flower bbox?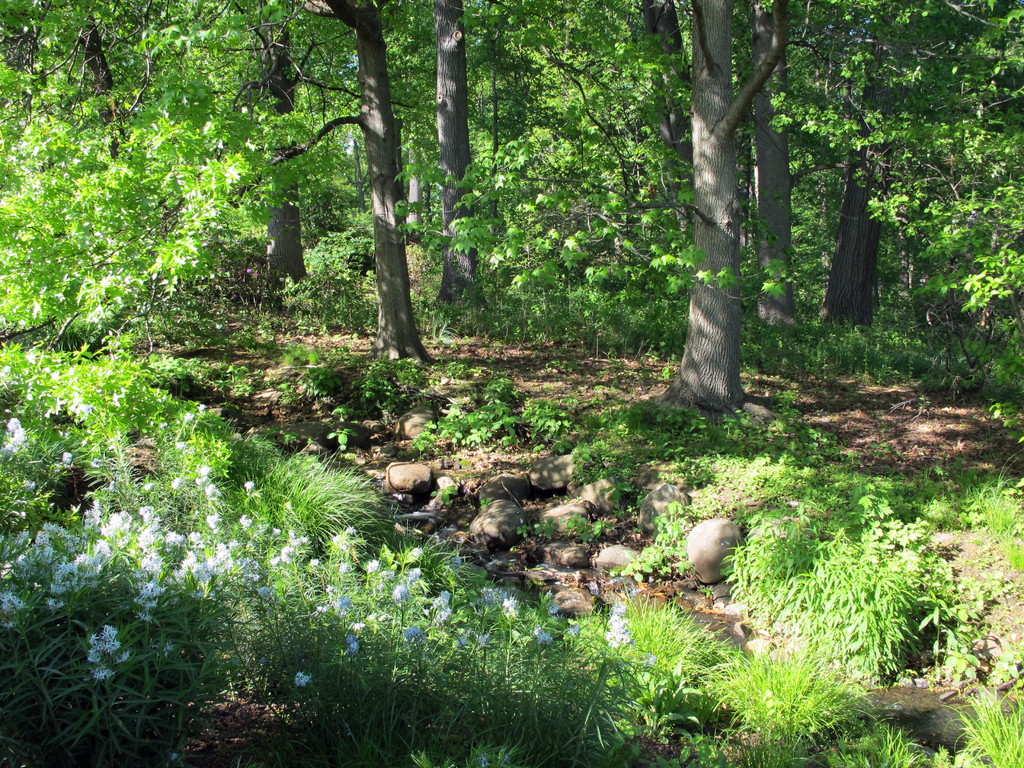
bbox(407, 547, 427, 559)
